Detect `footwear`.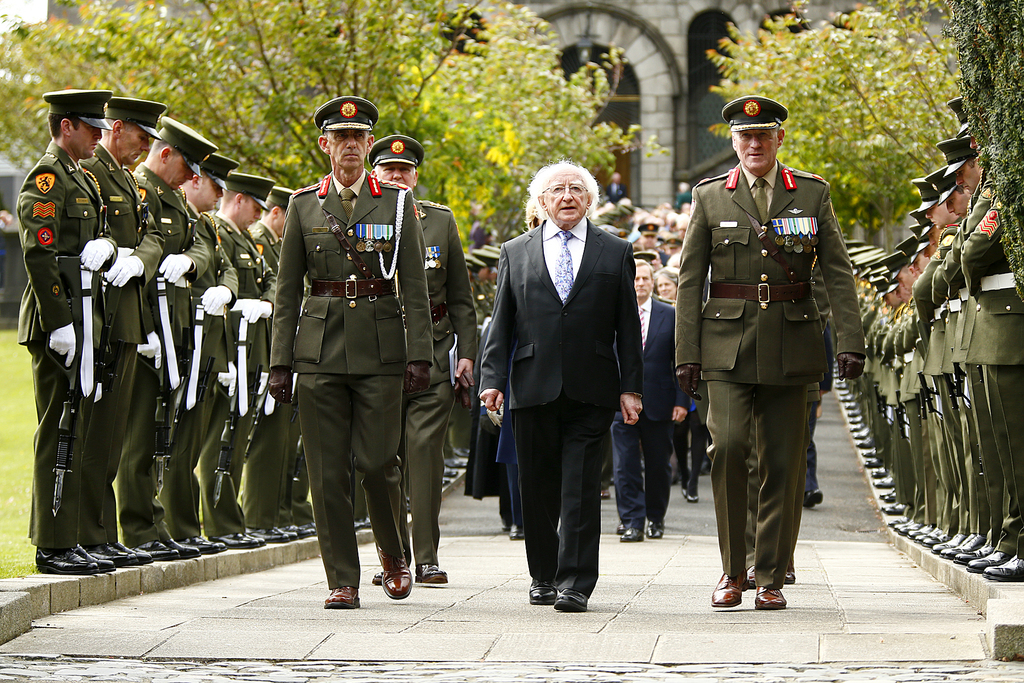
Detected at [left=855, top=436, right=875, bottom=448].
